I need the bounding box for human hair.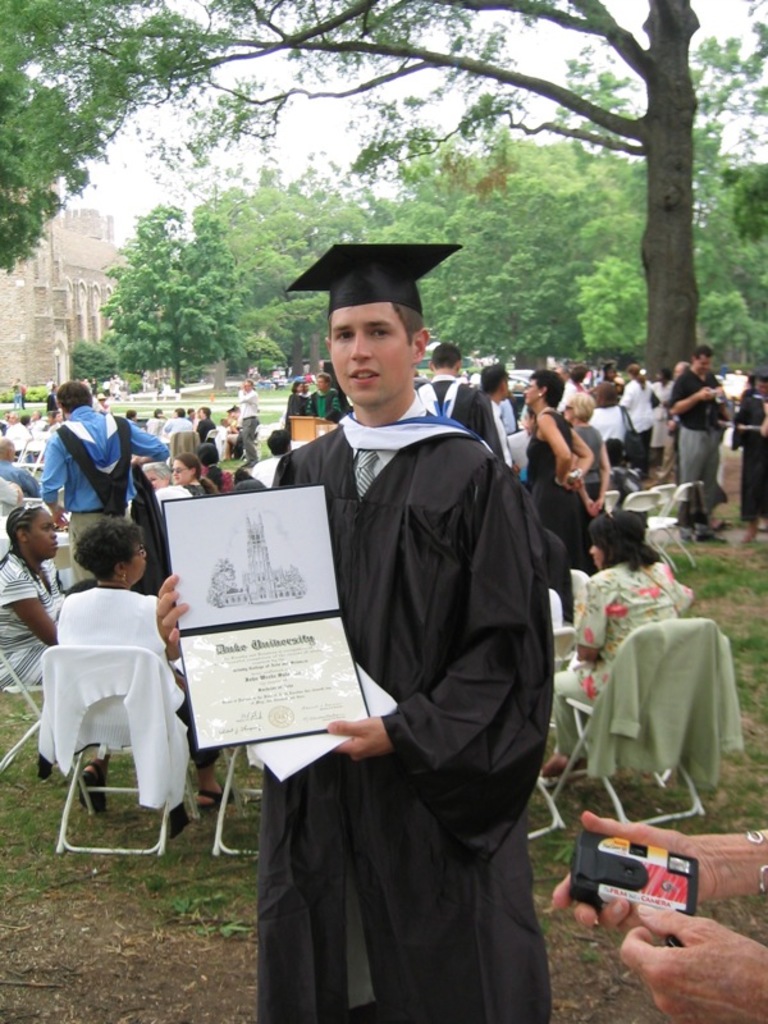
Here it is: (x1=475, y1=361, x2=508, y2=396).
